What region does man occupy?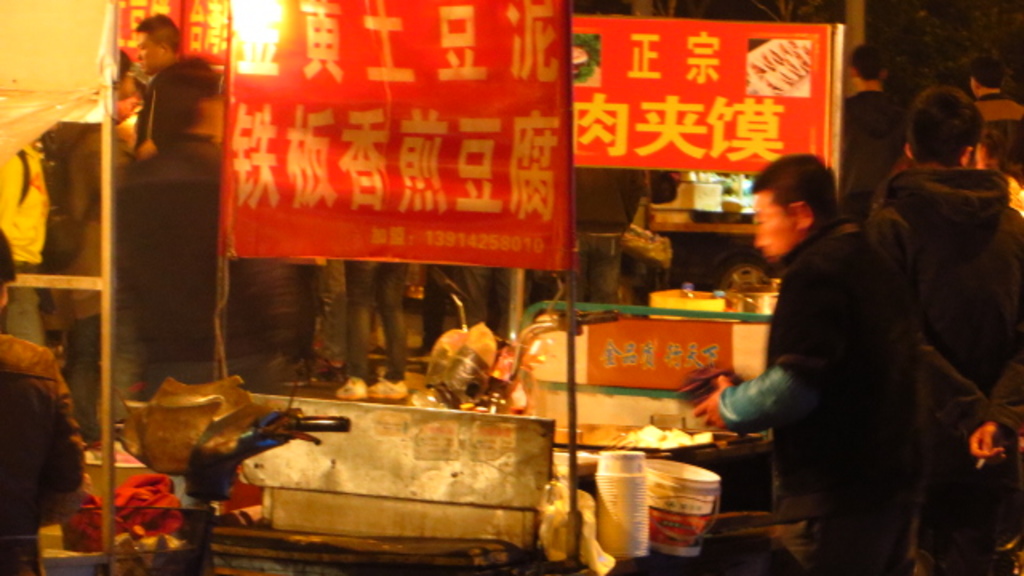
x1=970 y1=64 x2=1016 y2=173.
